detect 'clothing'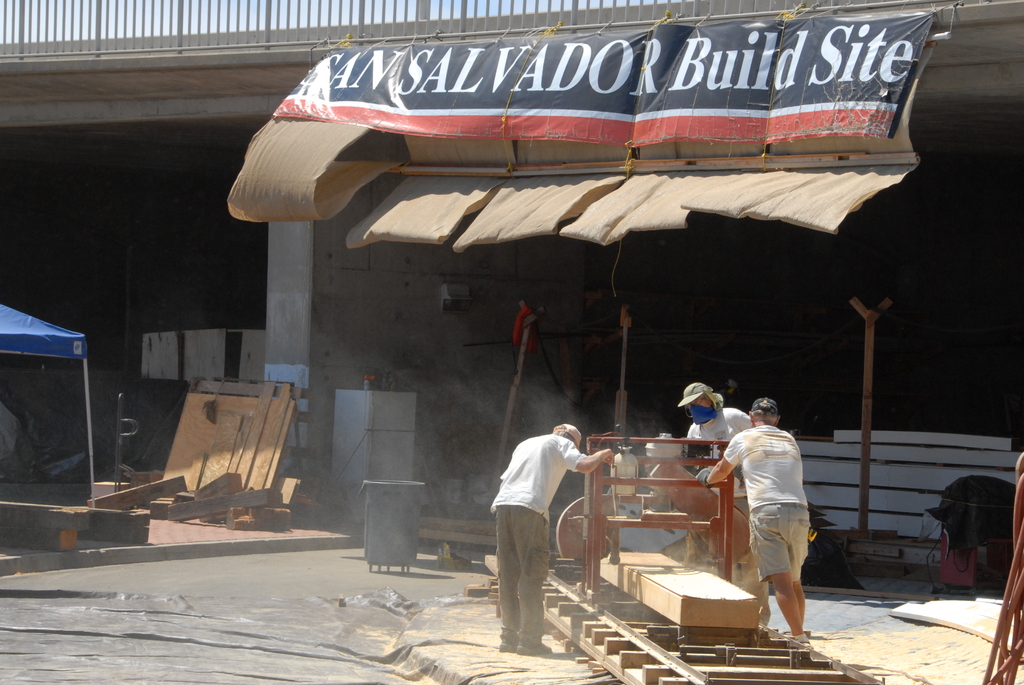
x1=727, y1=410, x2=821, y2=625
